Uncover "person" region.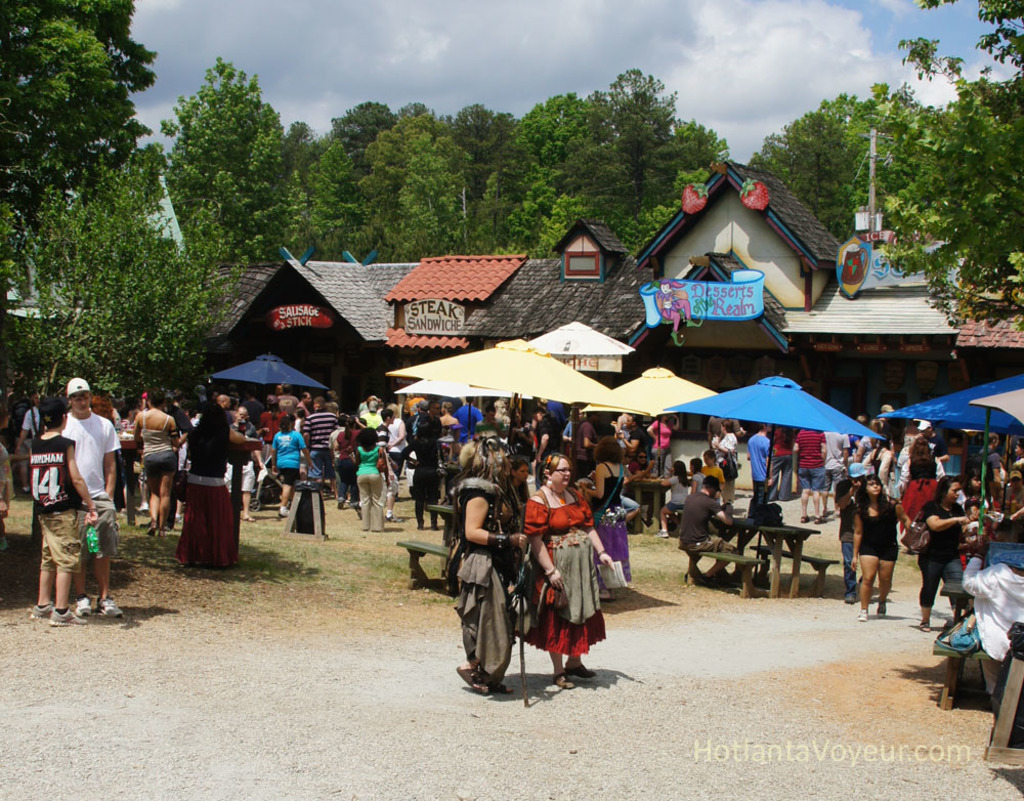
Uncovered: 849/475/914/620.
